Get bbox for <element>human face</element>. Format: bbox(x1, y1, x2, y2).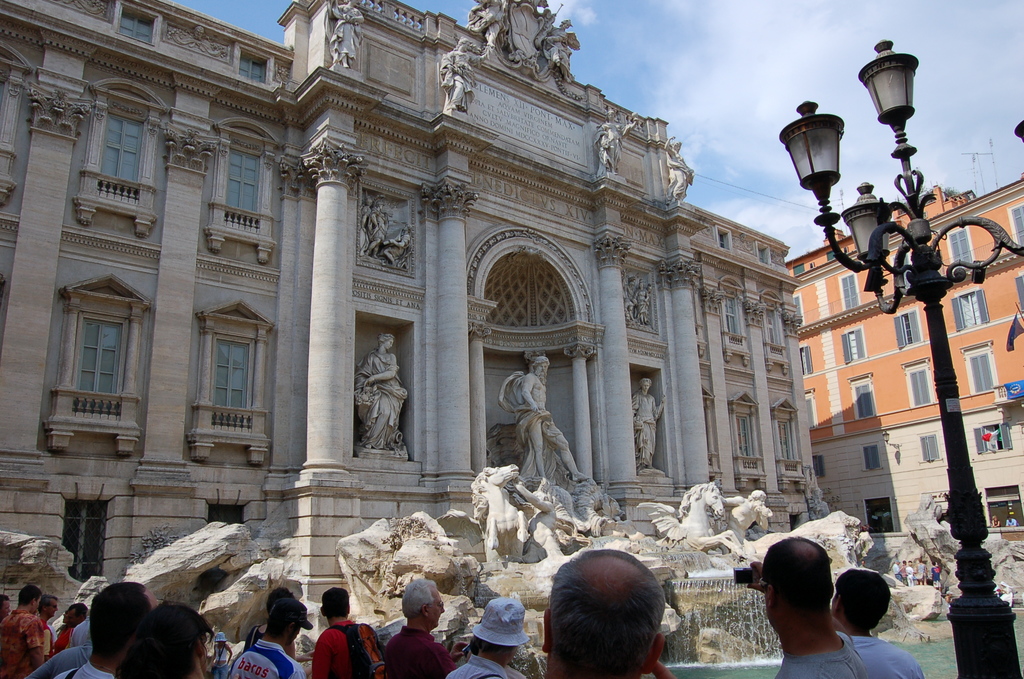
bbox(61, 606, 67, 622).
